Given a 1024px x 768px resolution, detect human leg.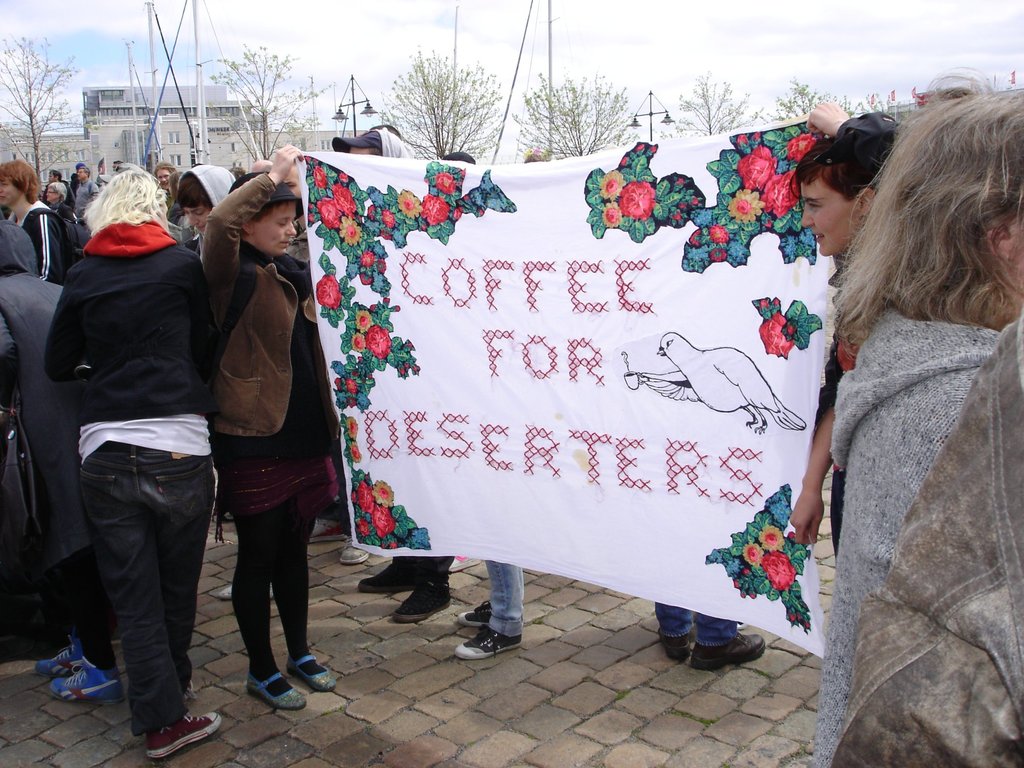
l=138, t=413, r=219, b=694.
